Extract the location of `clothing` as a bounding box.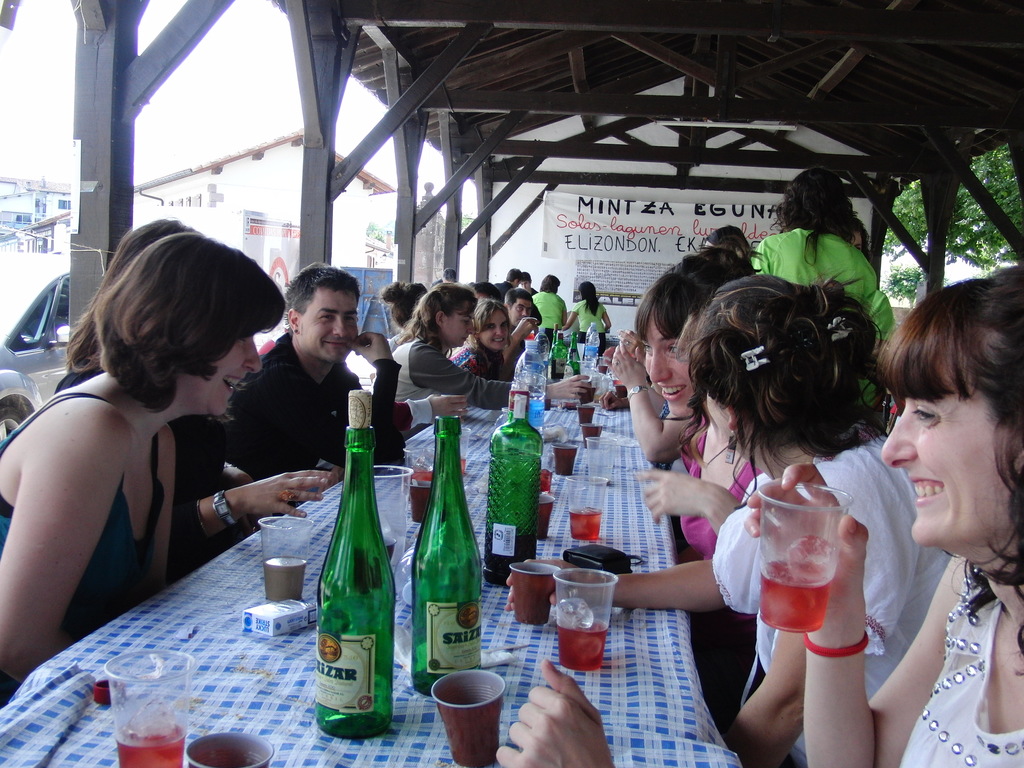
(900, 575, 1023, 767).
